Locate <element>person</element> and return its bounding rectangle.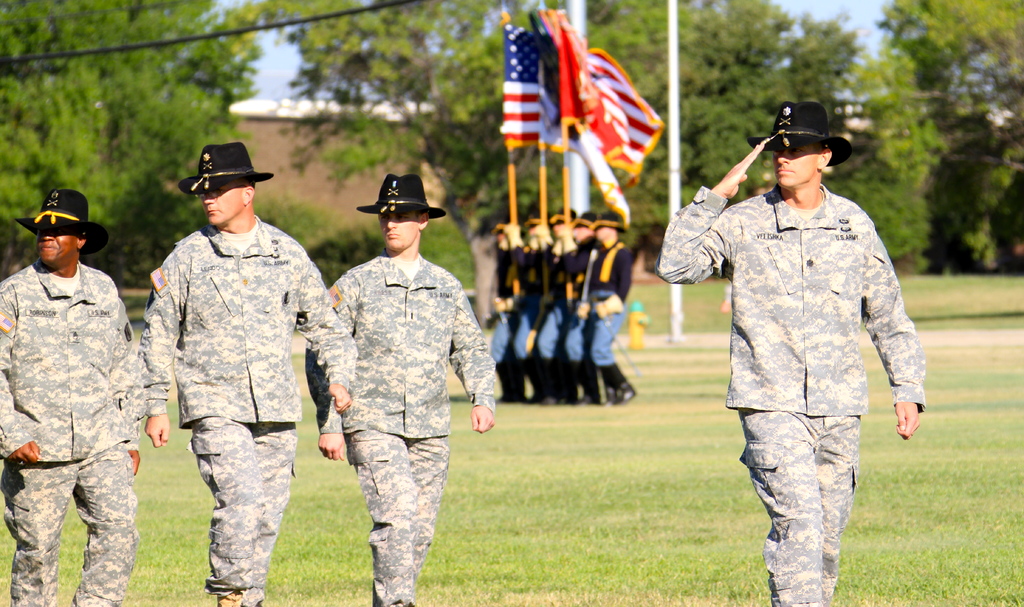
[x1=568, y1=210, x2=603, y2=409].
